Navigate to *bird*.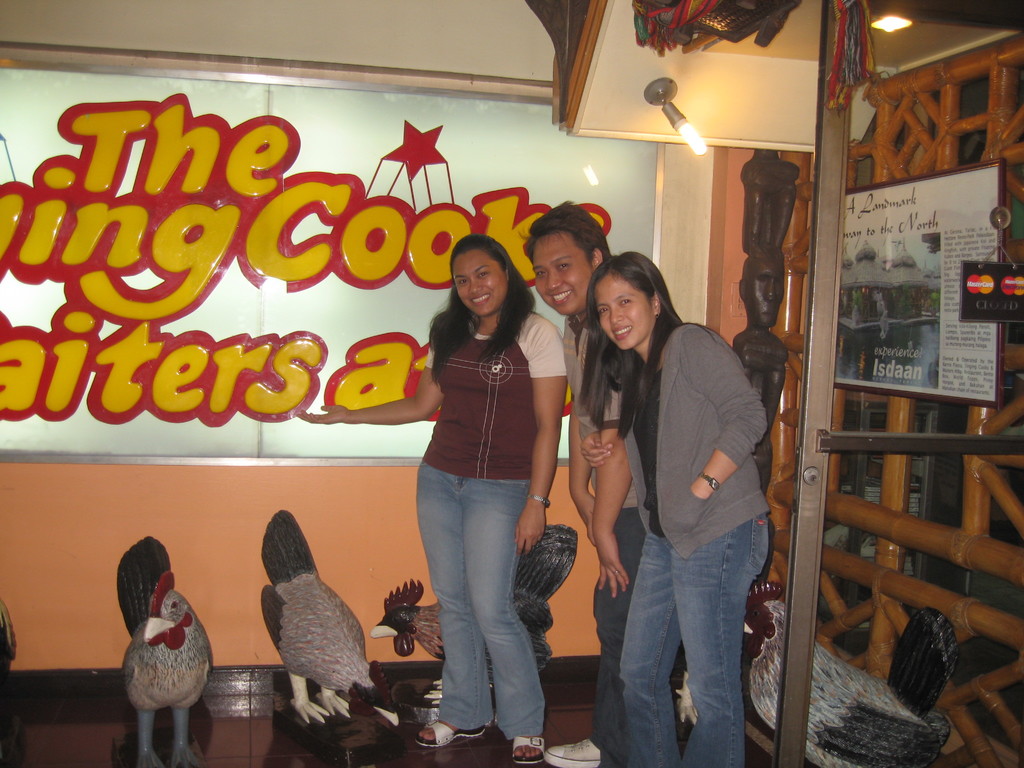
Navigation target: 115/532/211/767.
